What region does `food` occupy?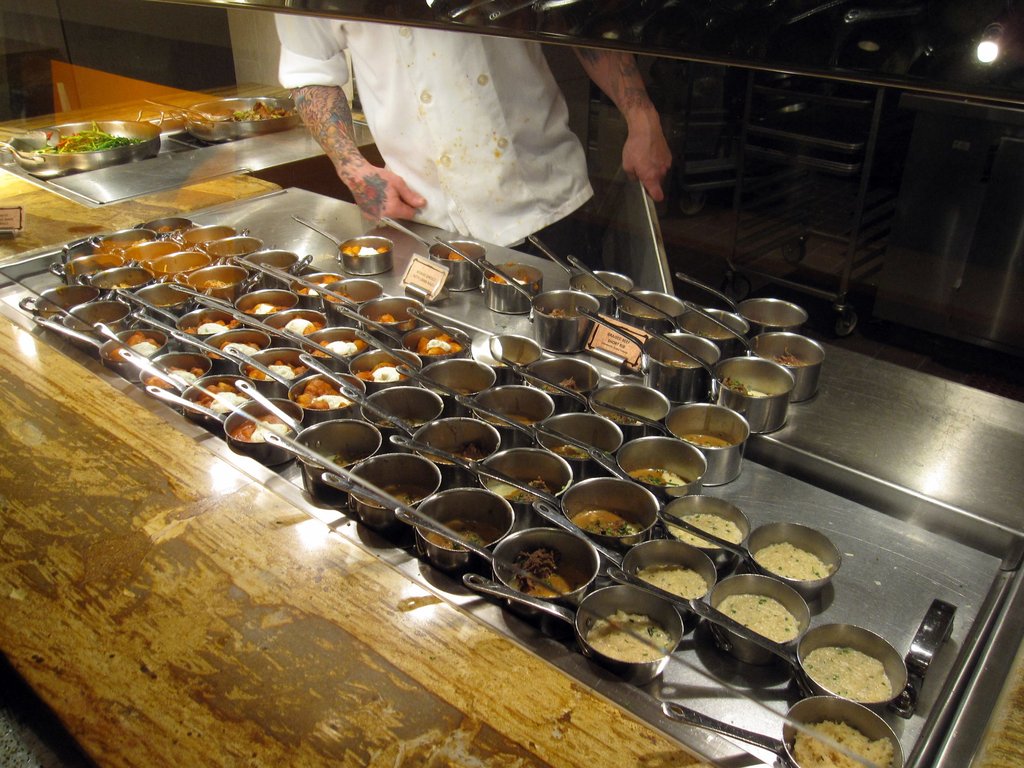
pyautogui.locateOnScreen(296, 380, 351, 413).
